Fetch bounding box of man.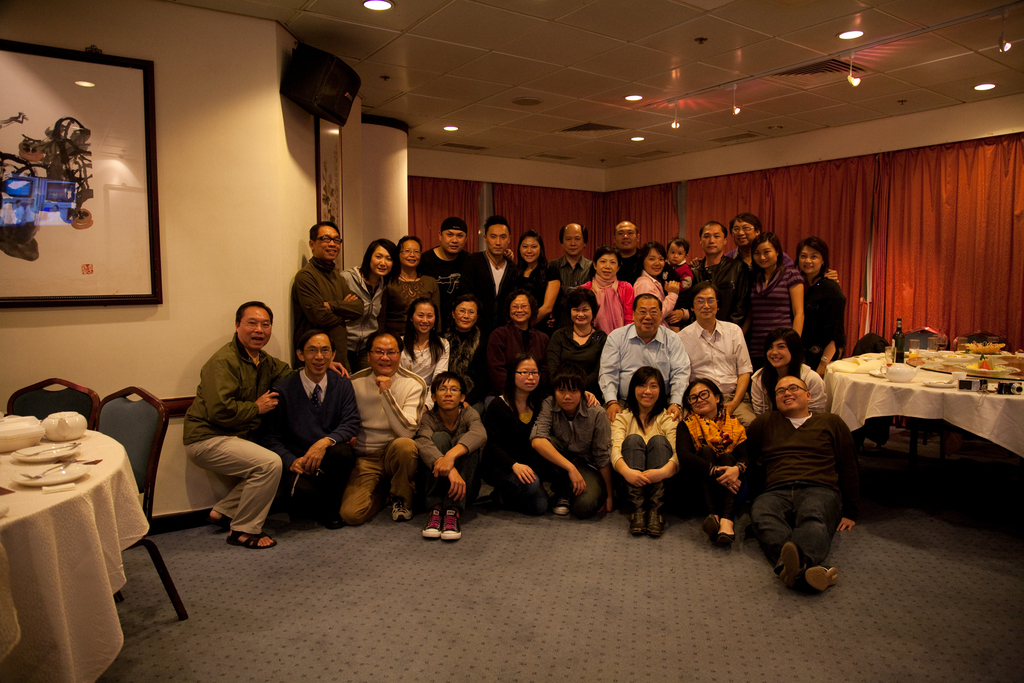
Bbox: box=[550, 222, 595, 295].
